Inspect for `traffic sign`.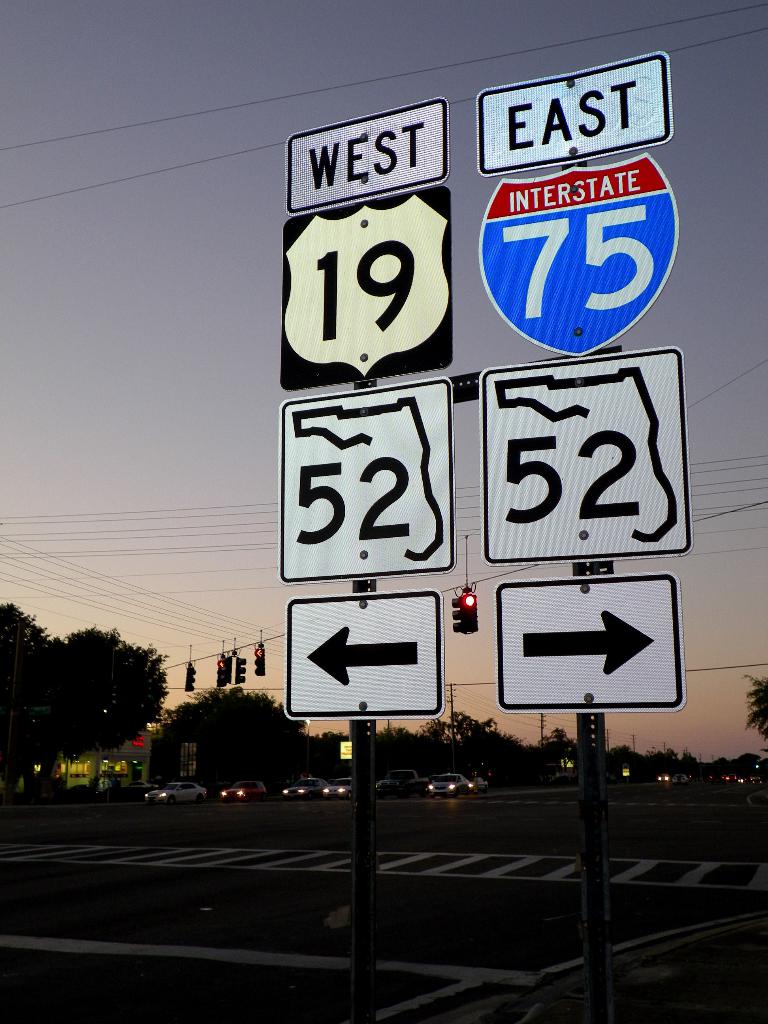
Inspection: (x1=496, y1=579, x2=680, y2=712).
